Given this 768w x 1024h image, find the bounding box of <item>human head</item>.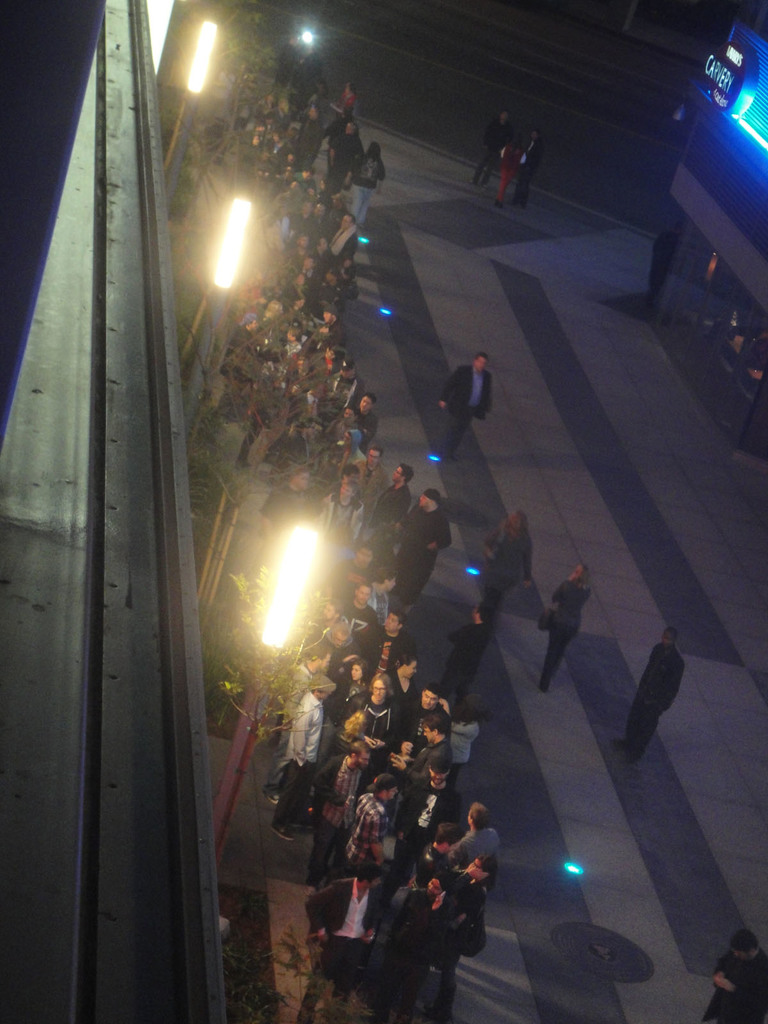
<region>730, 932, 758, 963</region>.
